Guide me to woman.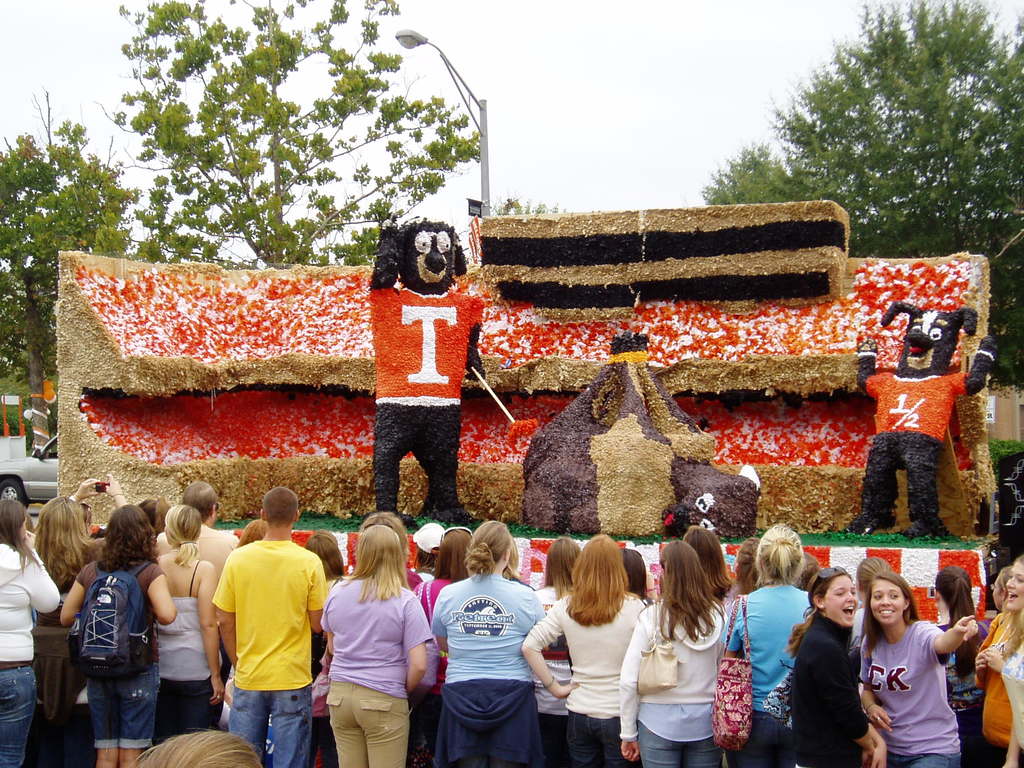
Guidance: box=[972, 566, 1021, 767].
